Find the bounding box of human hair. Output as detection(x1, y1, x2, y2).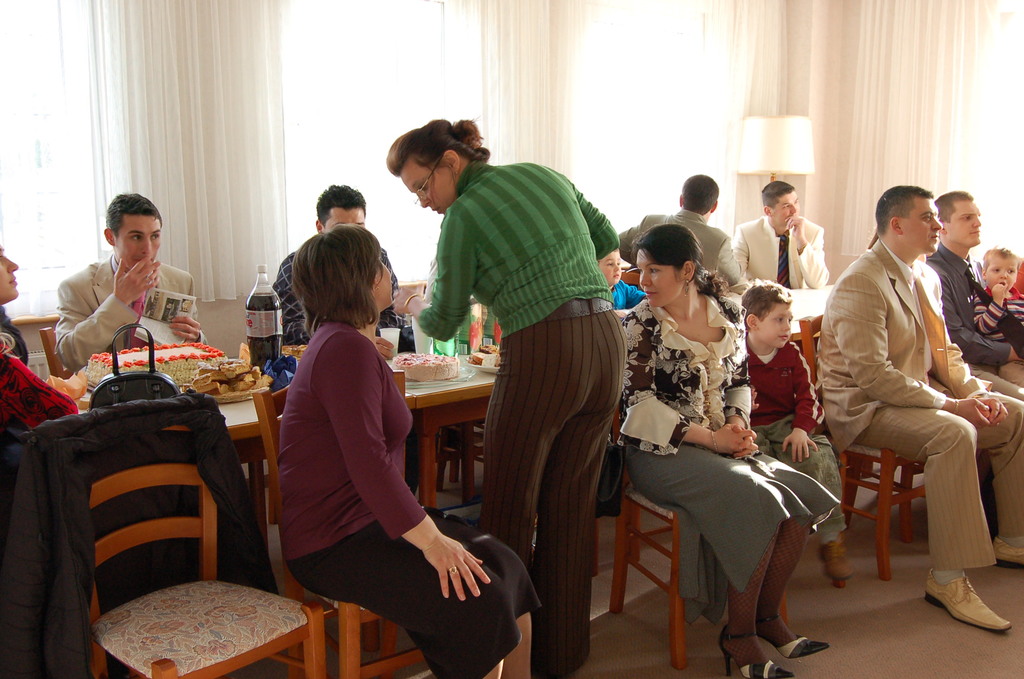
detection(740, 278, 796, 332).
